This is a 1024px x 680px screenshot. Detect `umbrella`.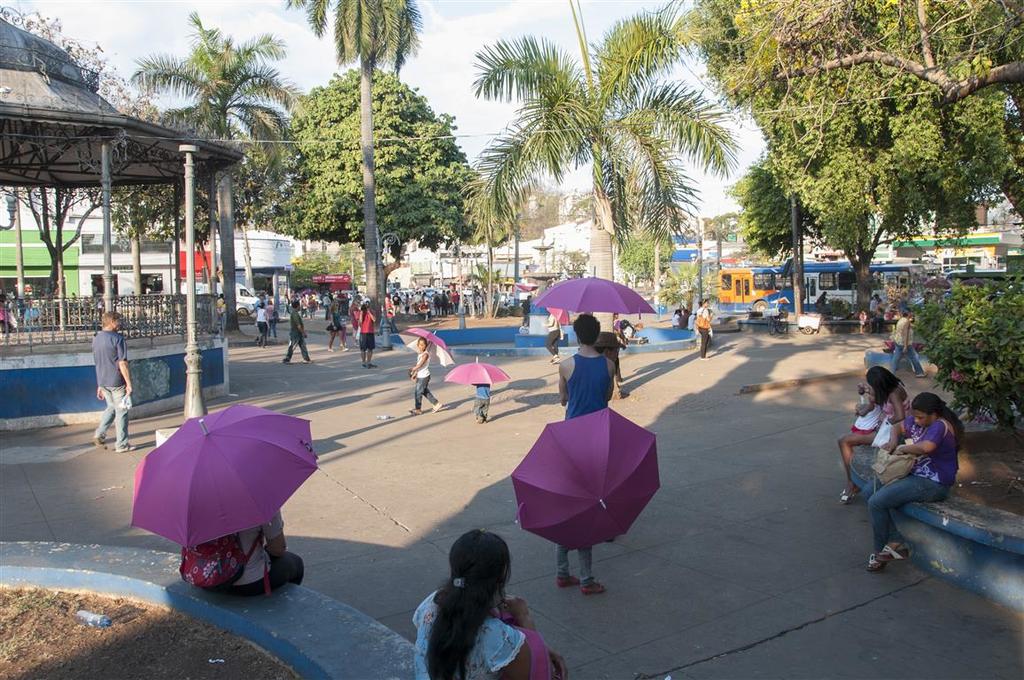
pyautogui.locateOnScreen(509, 405, 662, 552).
